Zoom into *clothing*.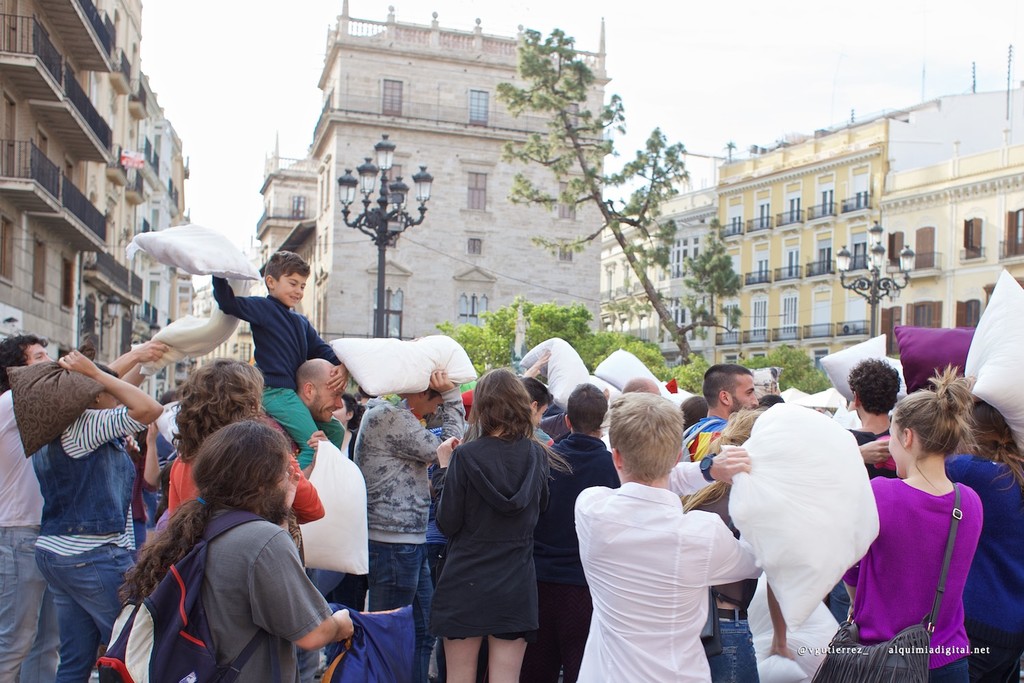
Zoom target: <bbox>944, 453, 1023, 682</bbox>.
